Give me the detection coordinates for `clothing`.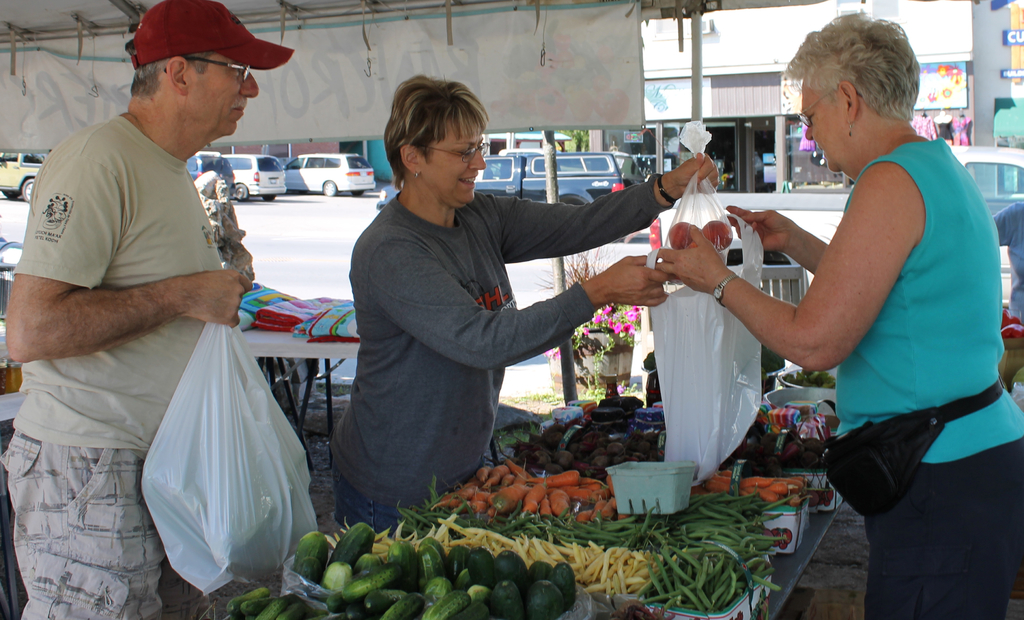
x1=765, y1=82, x2=997, y2=565.
